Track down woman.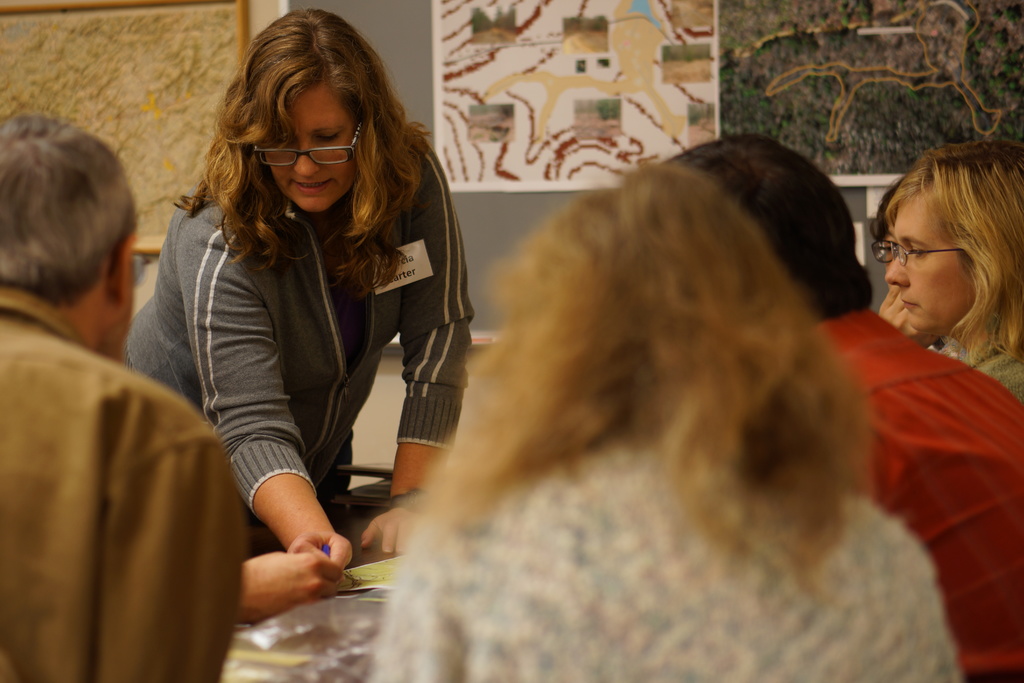
Tracked to 889,142,1023,410.
